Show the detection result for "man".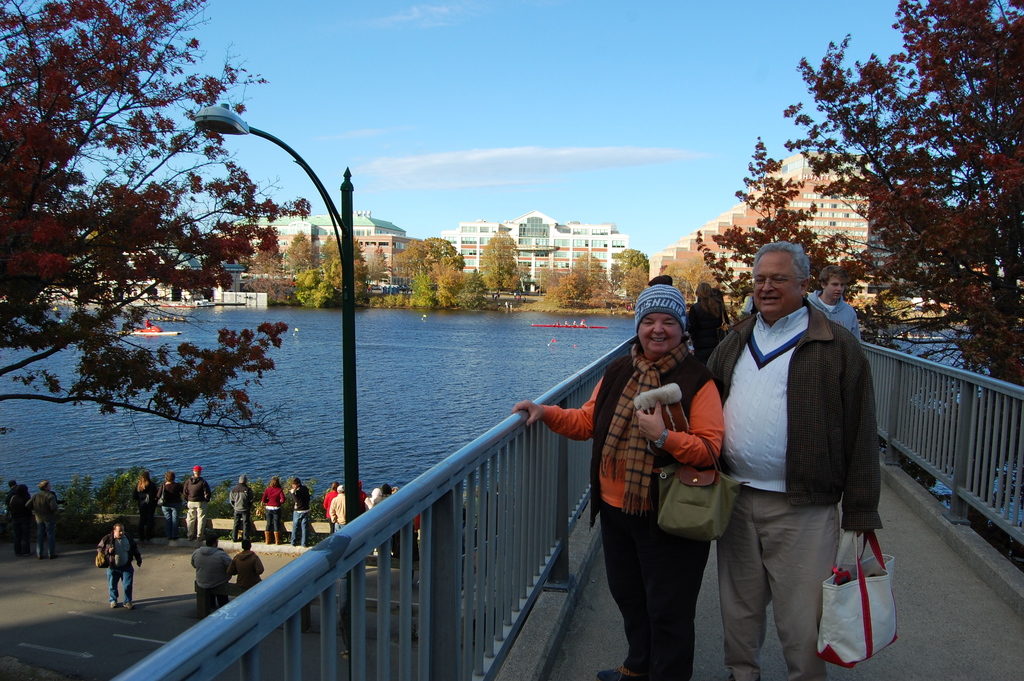
[left=191, top=537, right=232, bottom=593].
